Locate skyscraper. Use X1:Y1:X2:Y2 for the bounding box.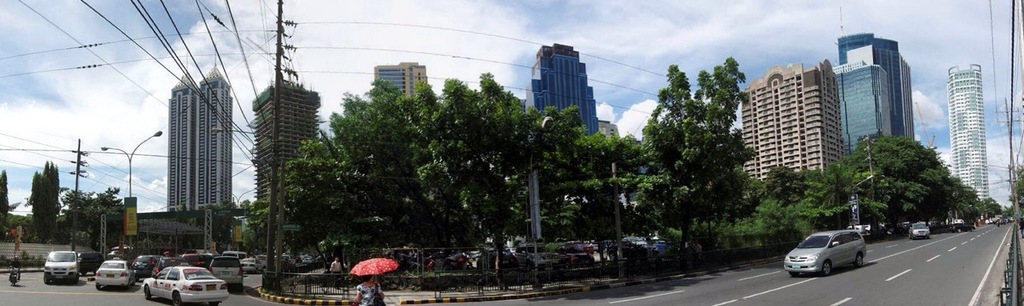
733:55:850:190.
